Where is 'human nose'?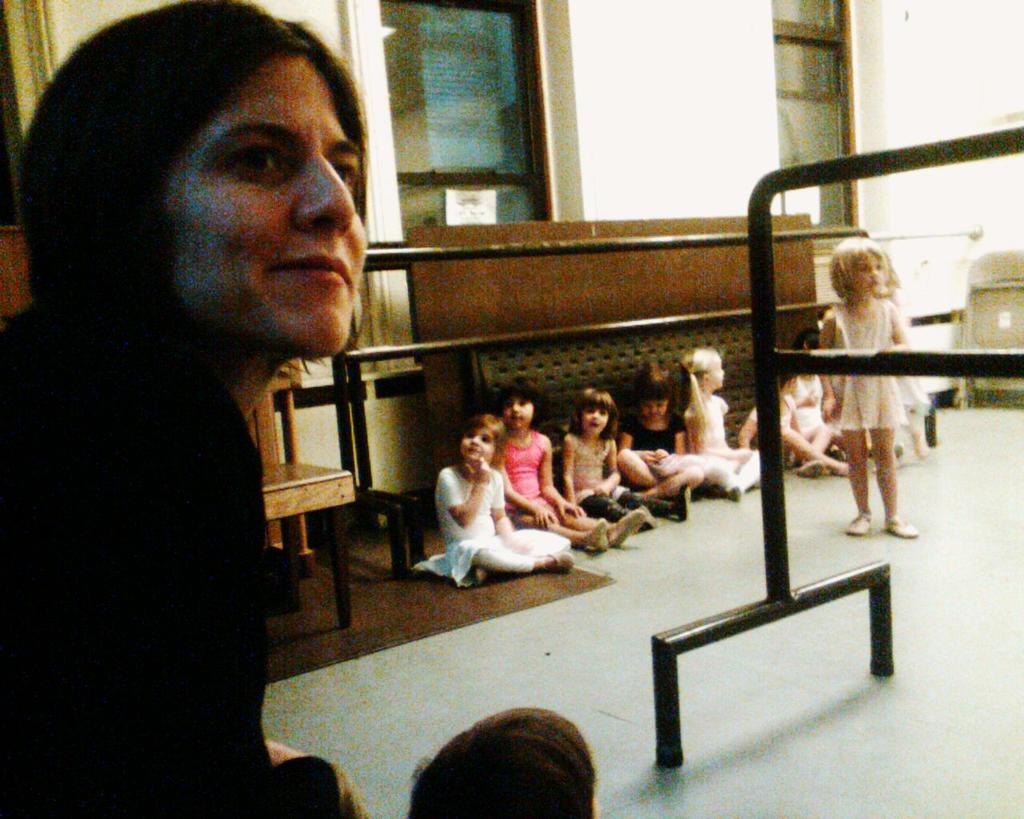
[510, 401, 518, 412].
